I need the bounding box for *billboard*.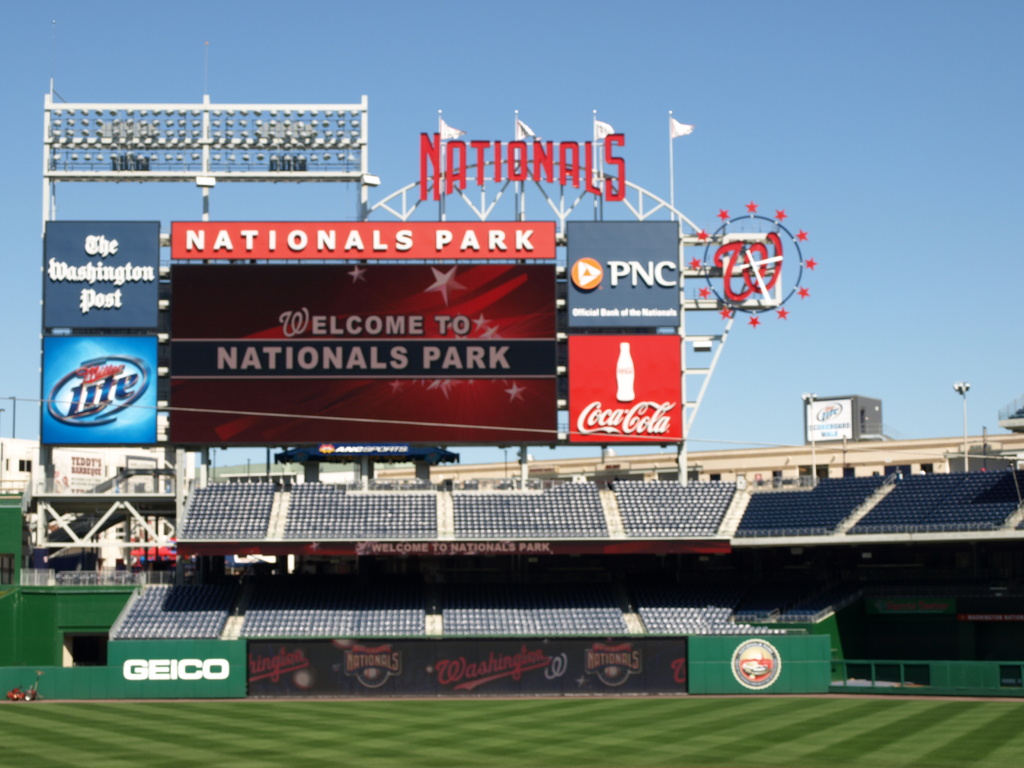
Here it is: (42,218,159,330).
